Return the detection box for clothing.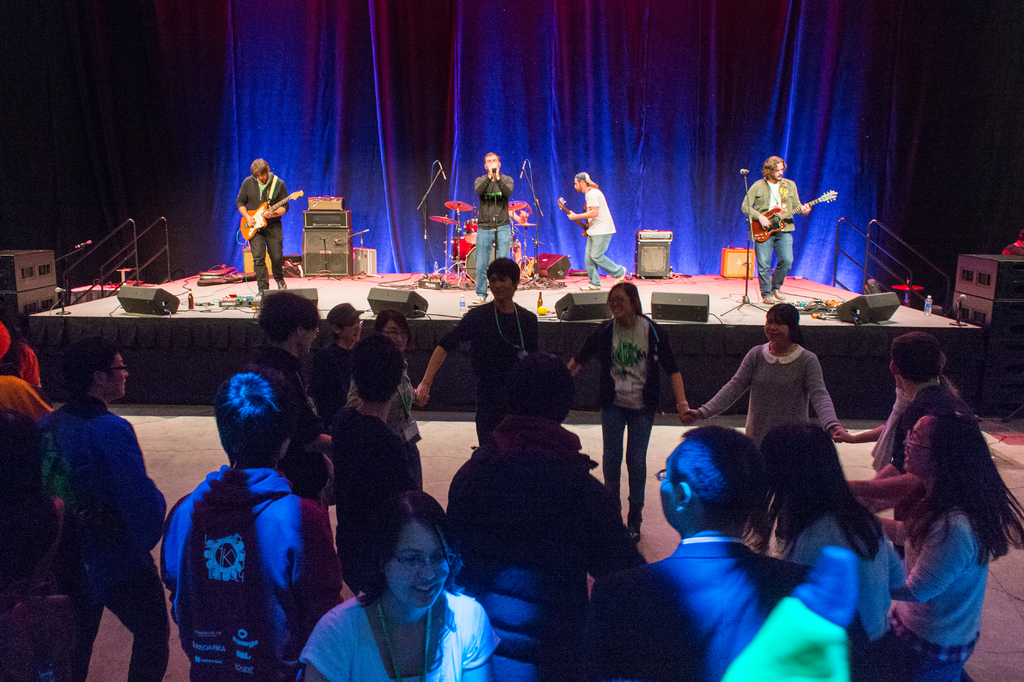
<box>867,496,994,681</box>.
